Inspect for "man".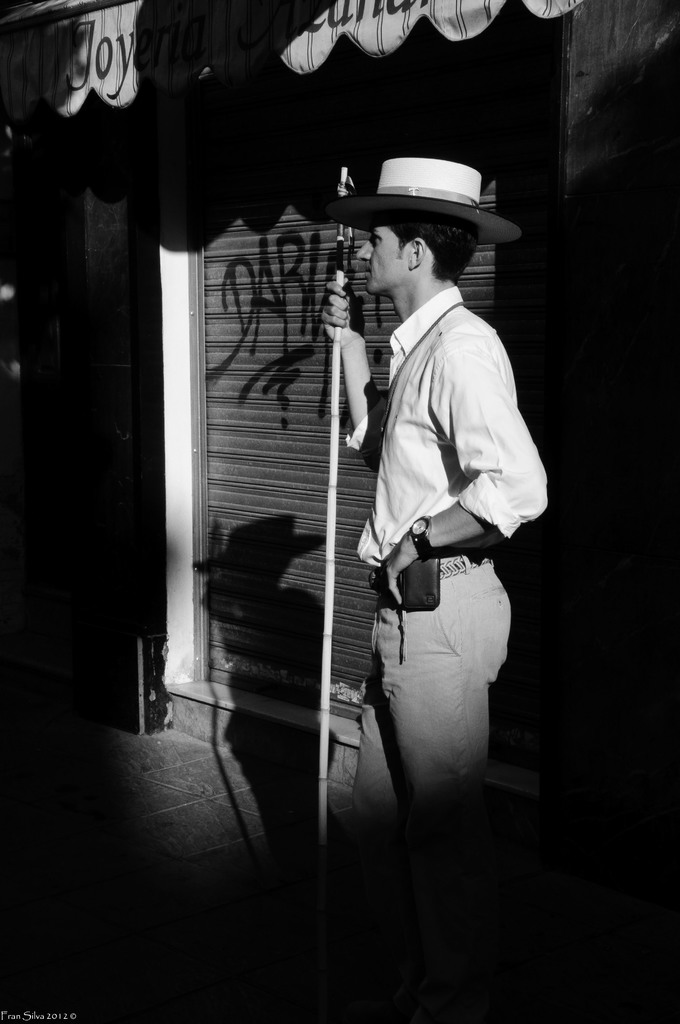
Inspection: {"left": 326, "top": 147, "right": 547, "bottom": 995}.
